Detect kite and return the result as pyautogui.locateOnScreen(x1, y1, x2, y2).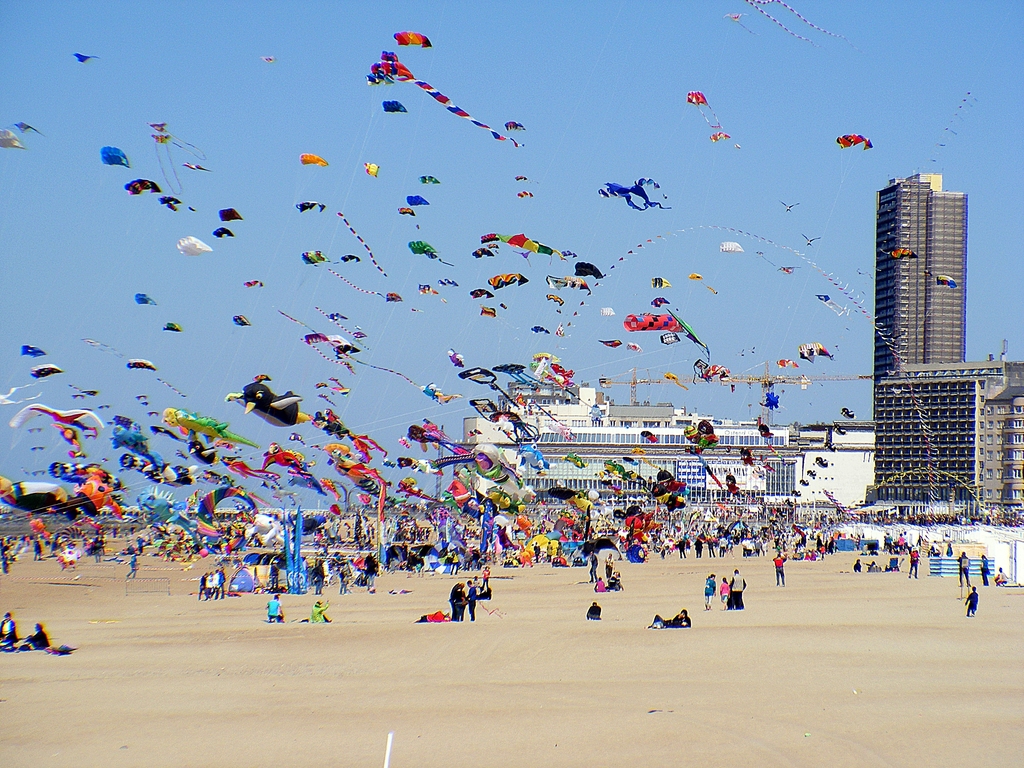
pyautogui.locateOnScreen(210, 224, 234, 240).
